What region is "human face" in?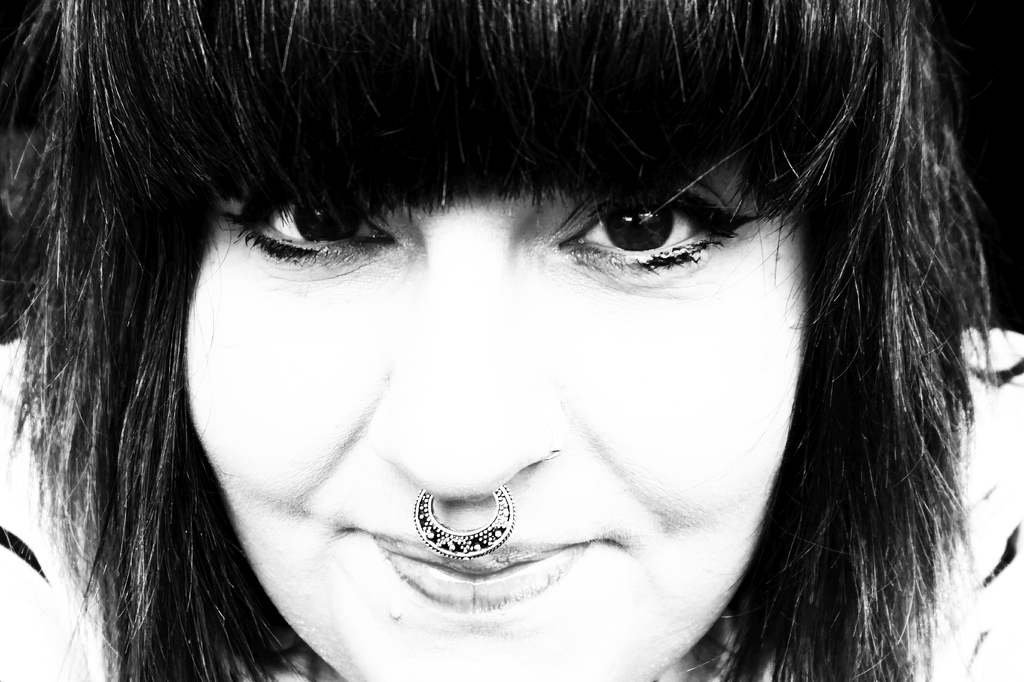
(184,162,797,681).
